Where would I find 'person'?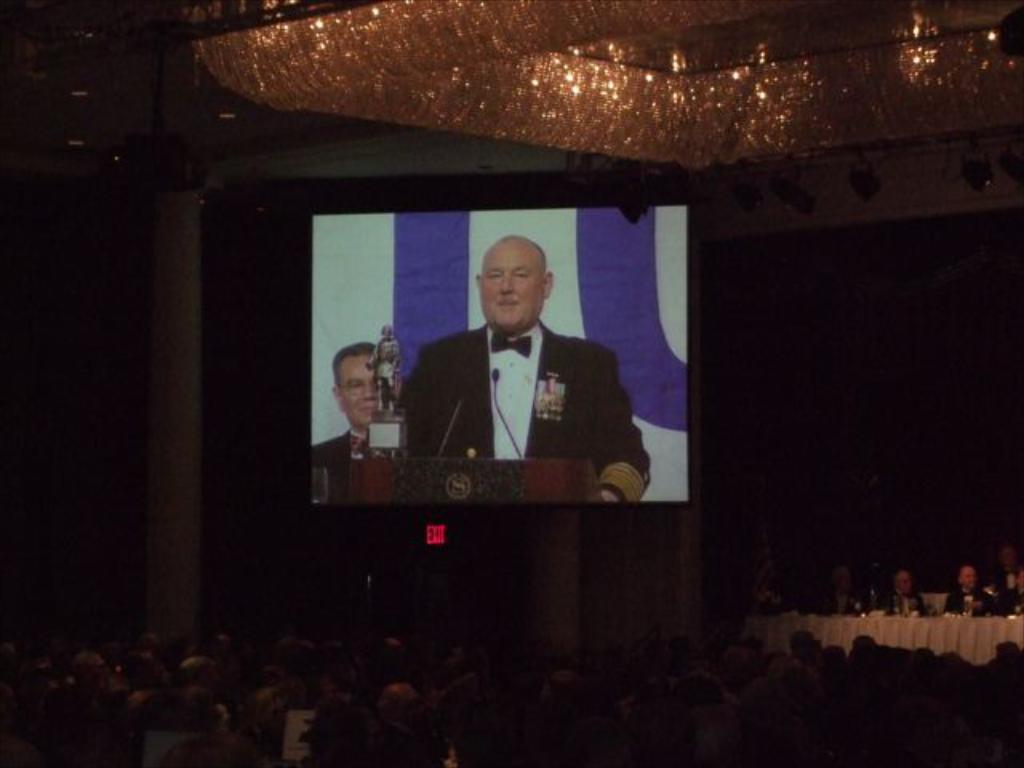
At region(886, 645, 925, 686).
